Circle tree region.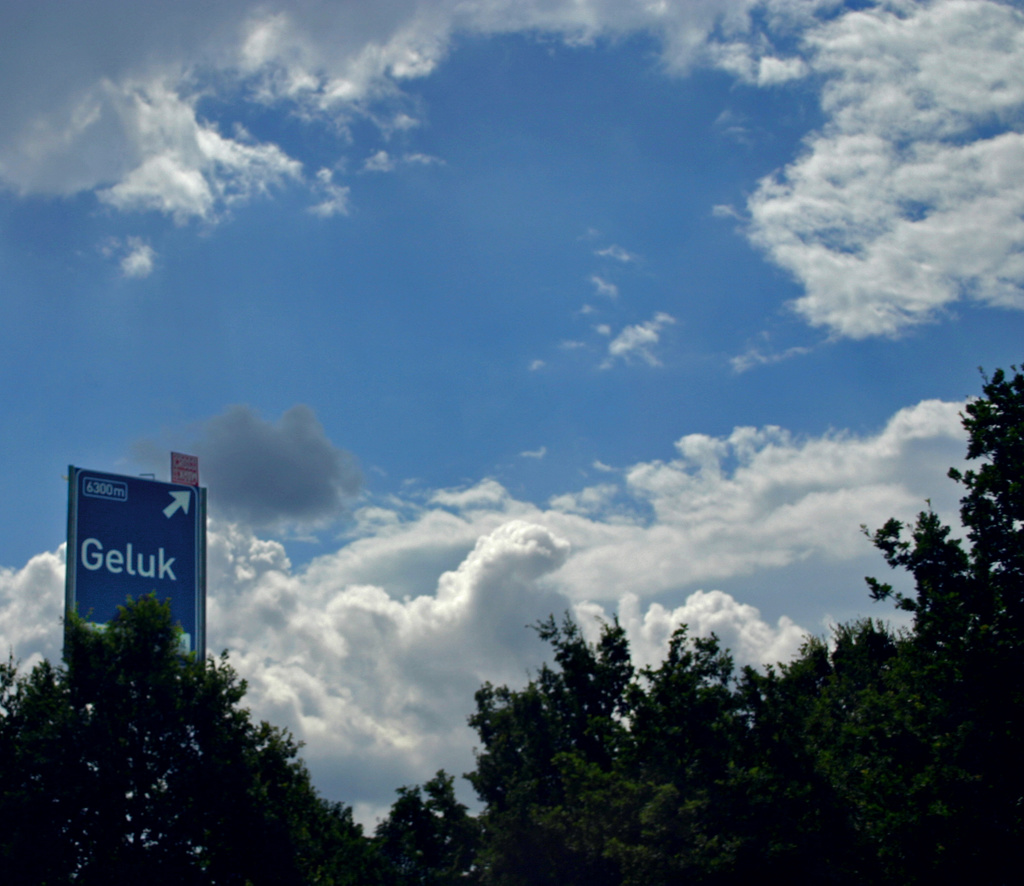
Region: [464,686,716,885].
